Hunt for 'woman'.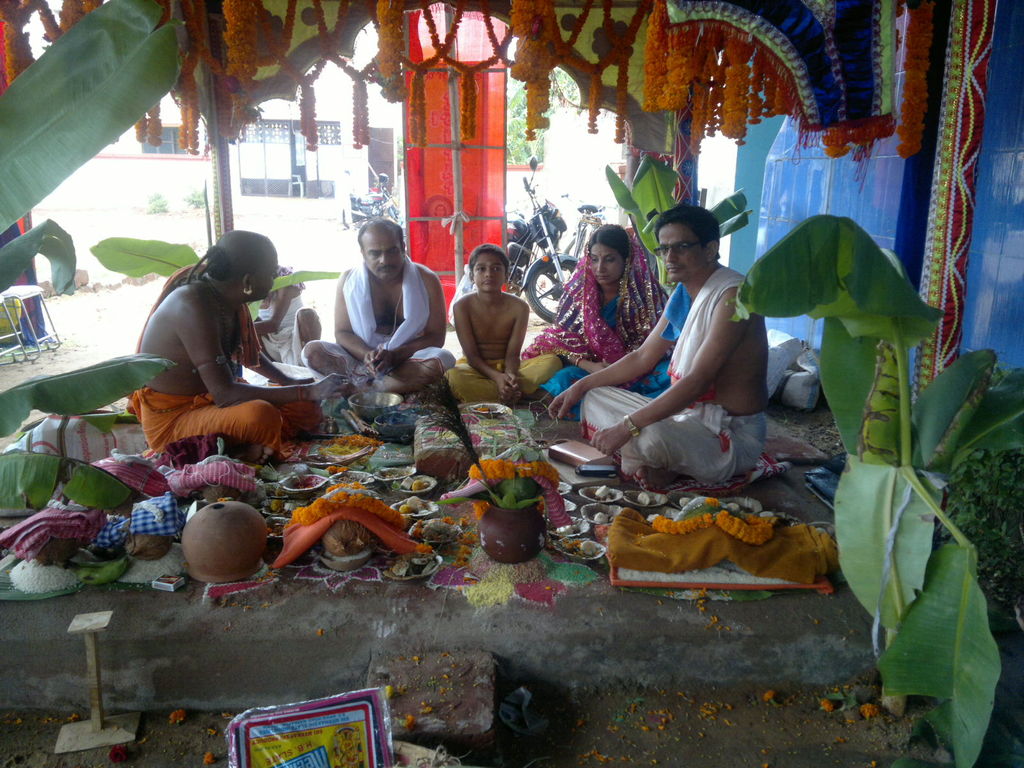
Hunted down at bbox=[555, 222, 658, 388].
